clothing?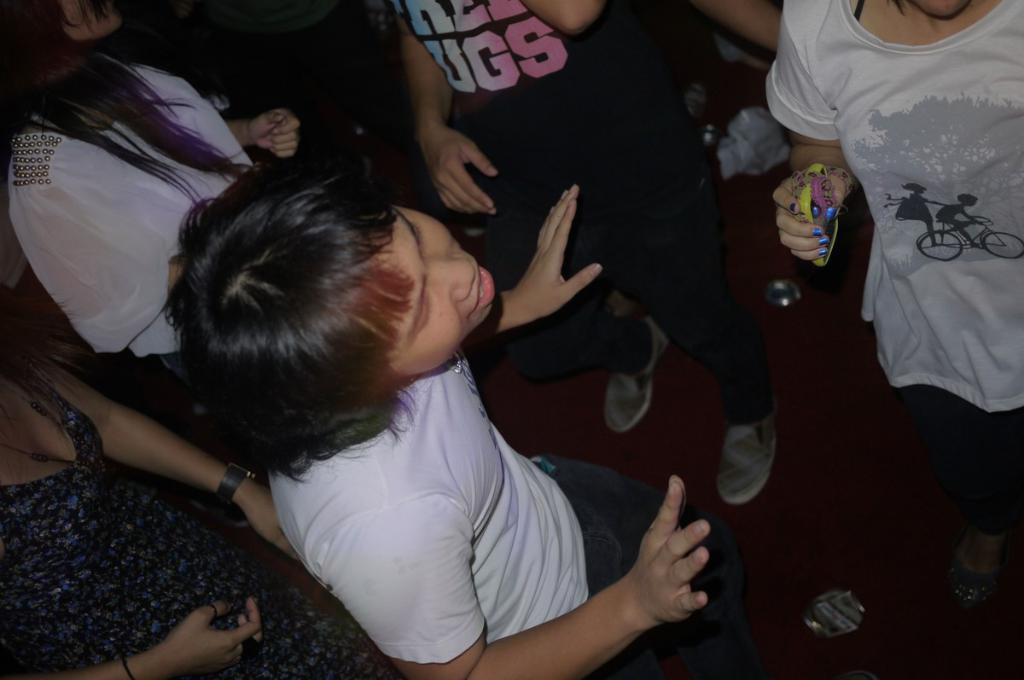
265,350,752,679
